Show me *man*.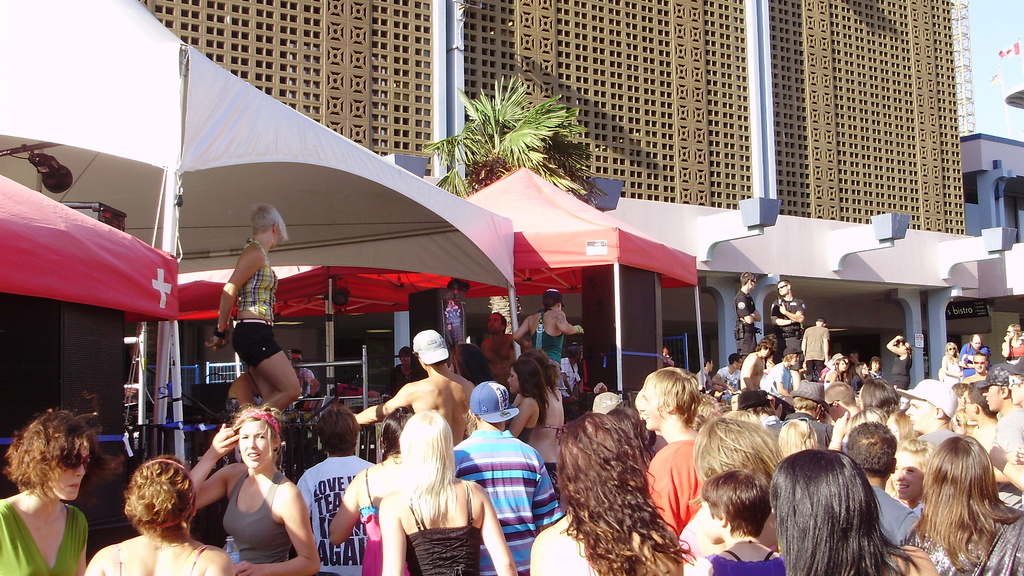
*man* is here: 840,419,917,550.
